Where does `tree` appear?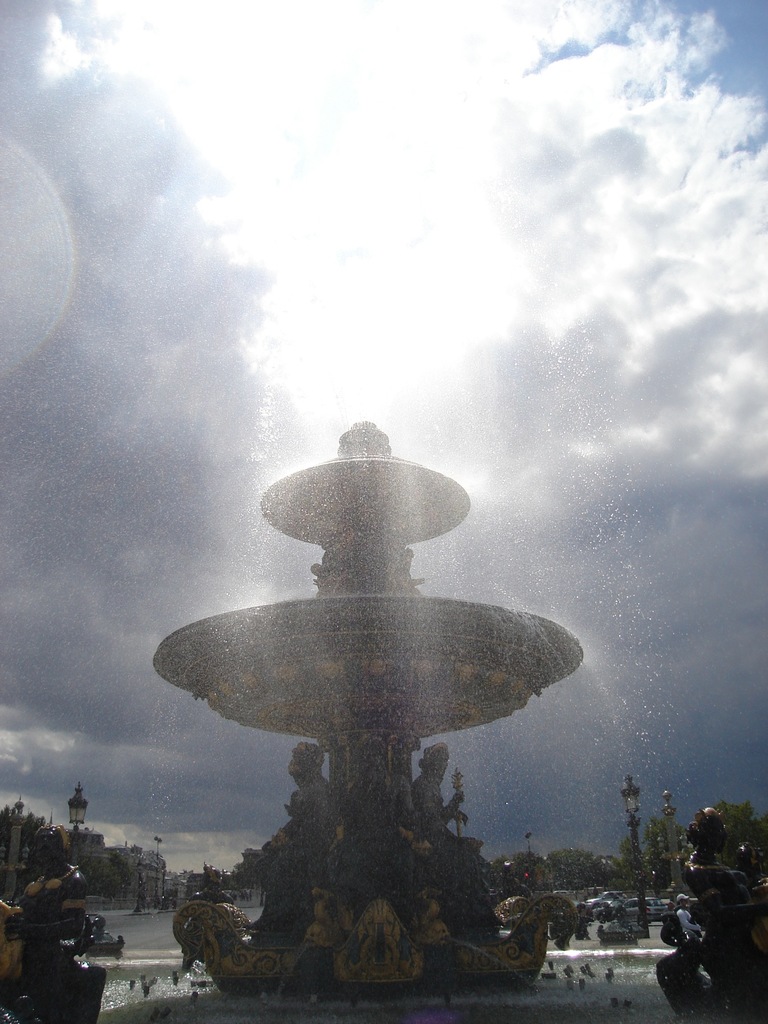
Appears at [536,845,617,881].
